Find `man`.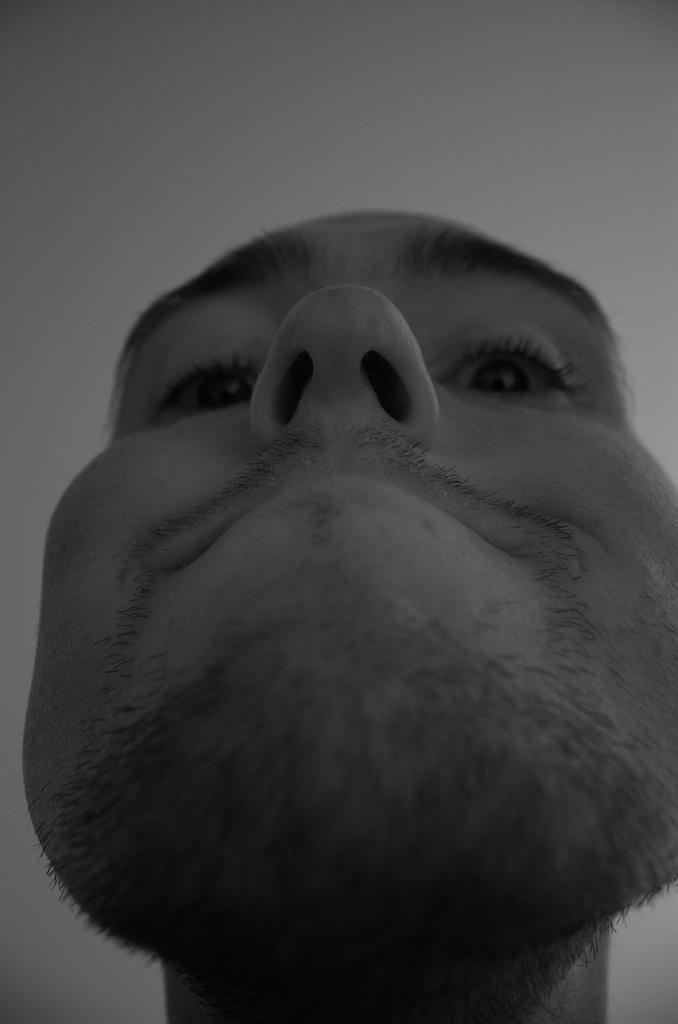
select_region(14, 191, 677, 1023).
